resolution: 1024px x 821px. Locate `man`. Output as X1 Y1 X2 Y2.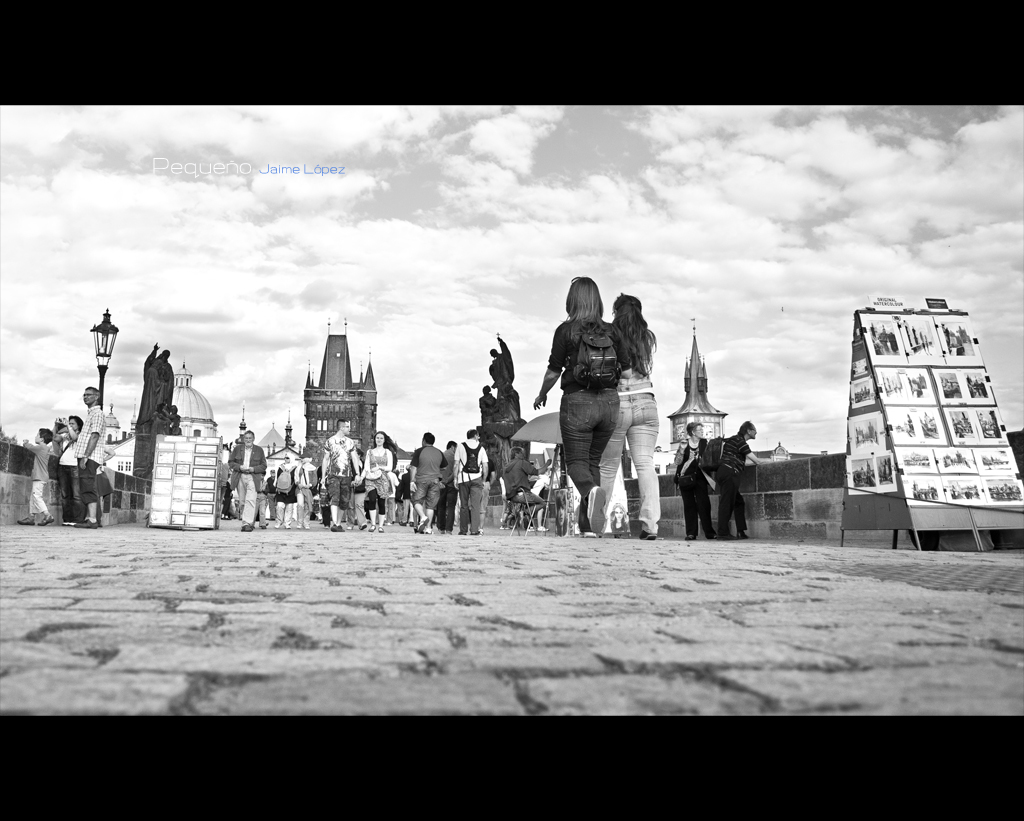
452 427 485 532.
